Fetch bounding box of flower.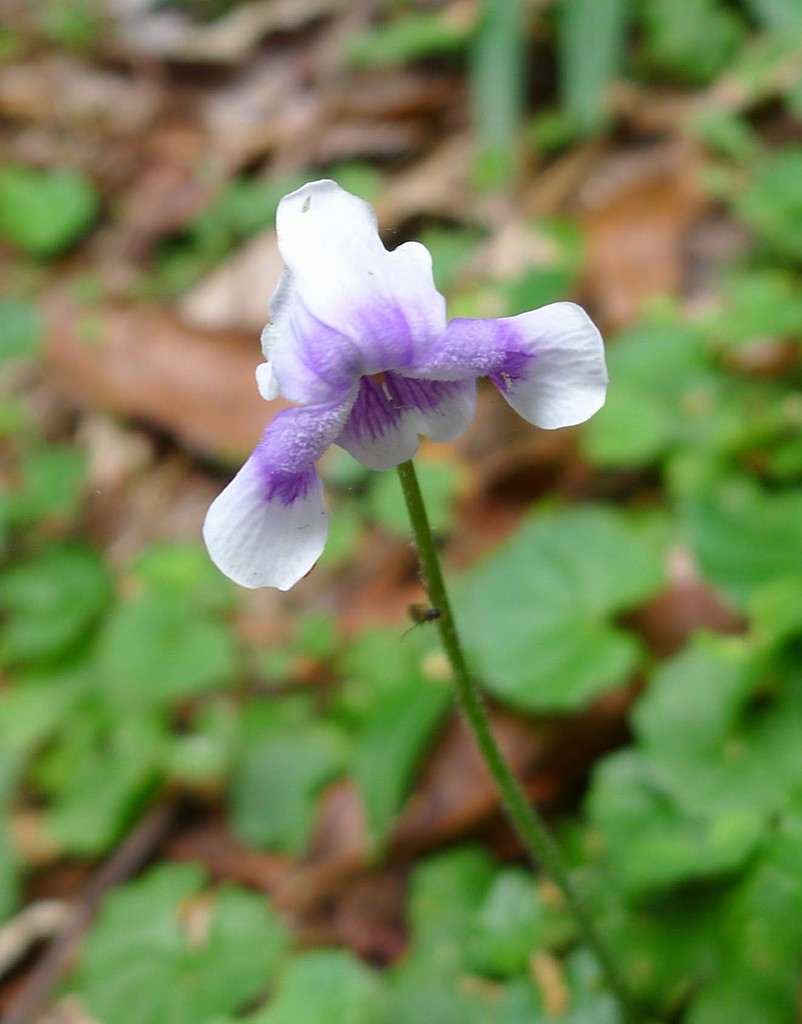
Bbox: <region>201, 173, 608, 596</region>.
